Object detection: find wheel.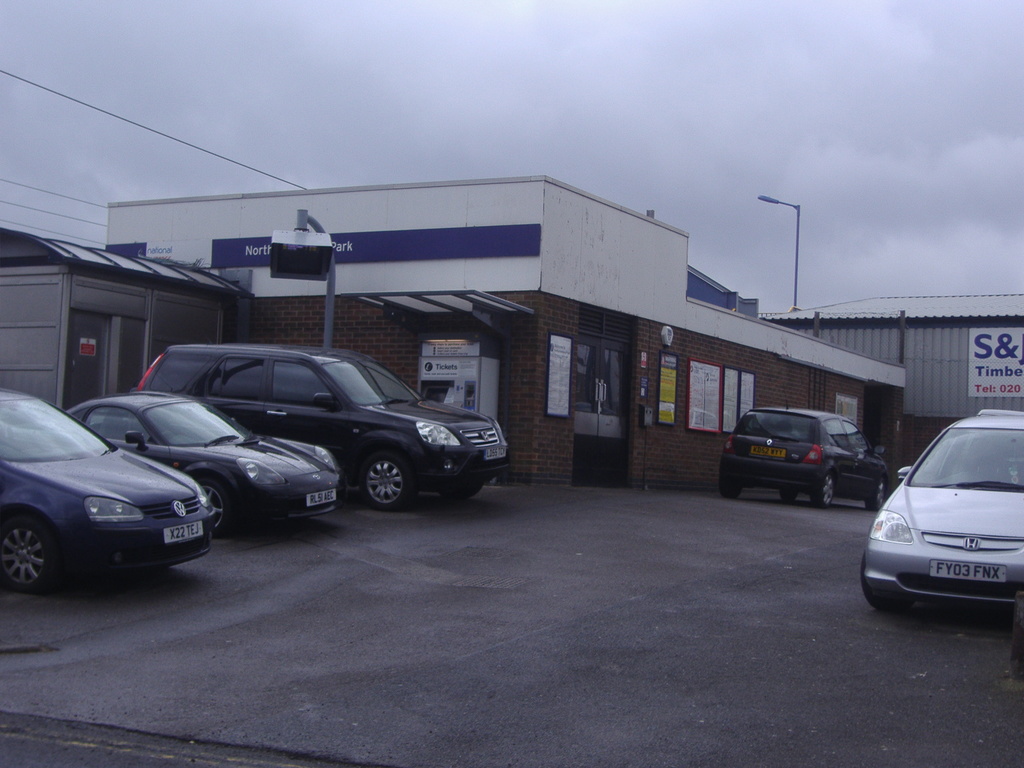
[365, 445, 416, 504].
